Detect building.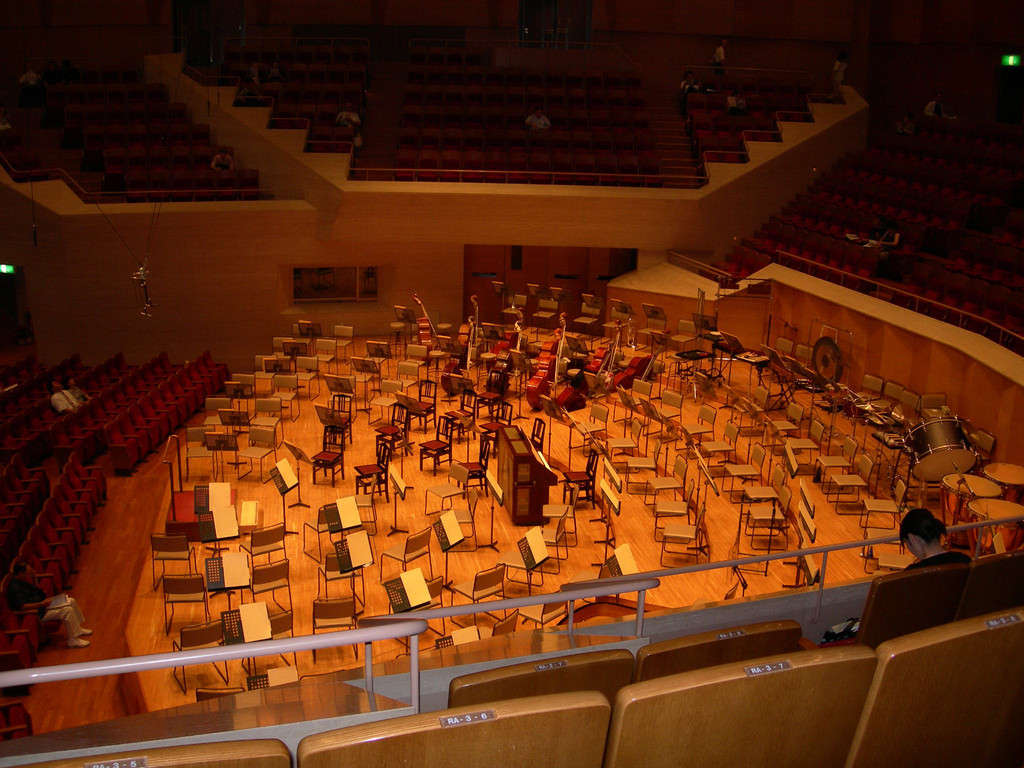
Detected at x1=0, y1=2, x2=1023, y2=767.
